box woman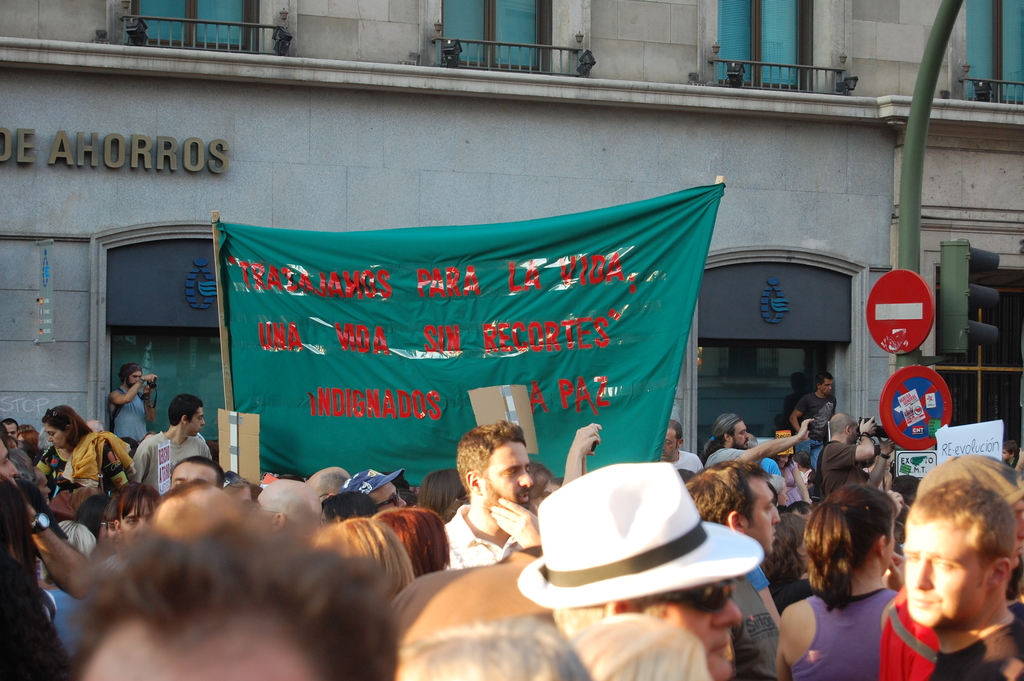
(34,405,132,495)
